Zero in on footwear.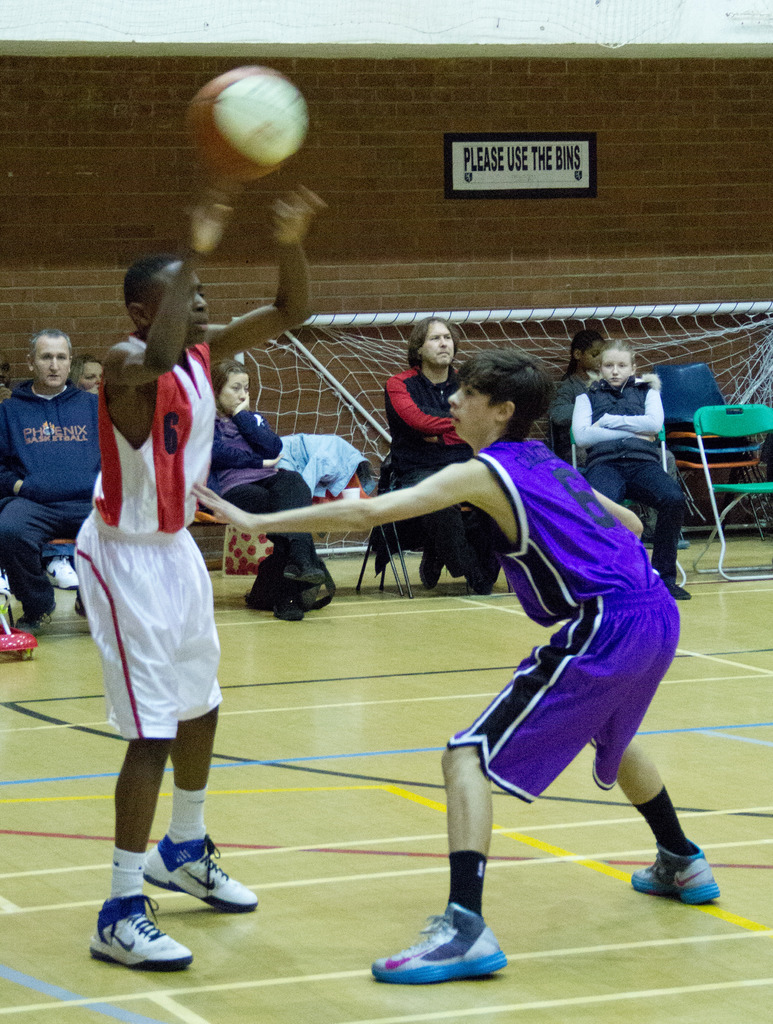
Zeroed in: locate(72, 594, 86, 619).
